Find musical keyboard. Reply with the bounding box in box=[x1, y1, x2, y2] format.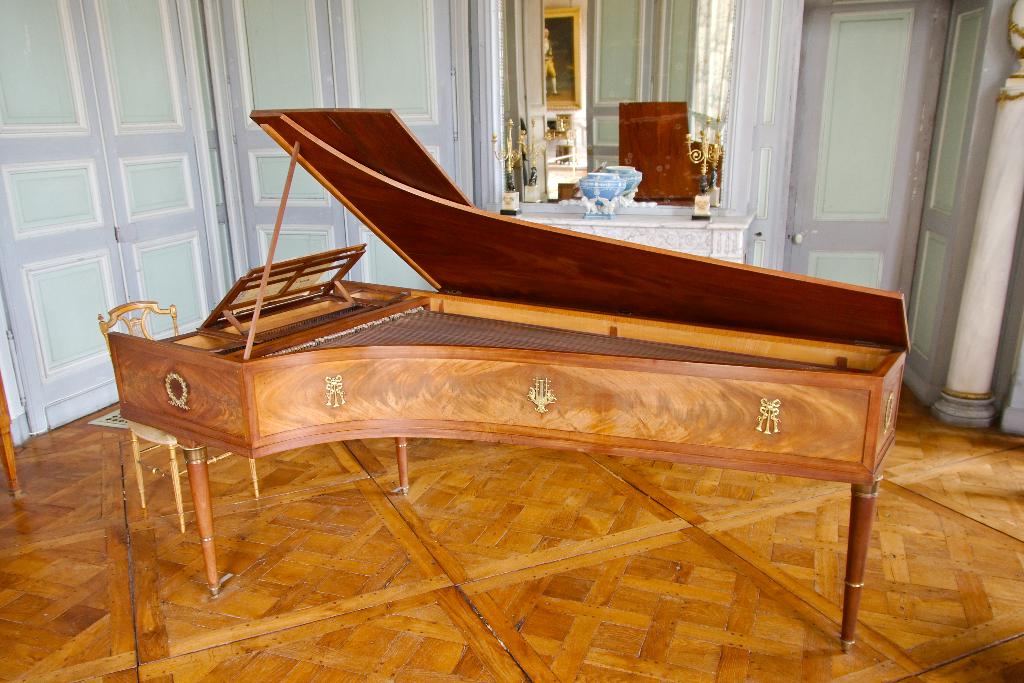
box=[68, 137, 945, 624].
